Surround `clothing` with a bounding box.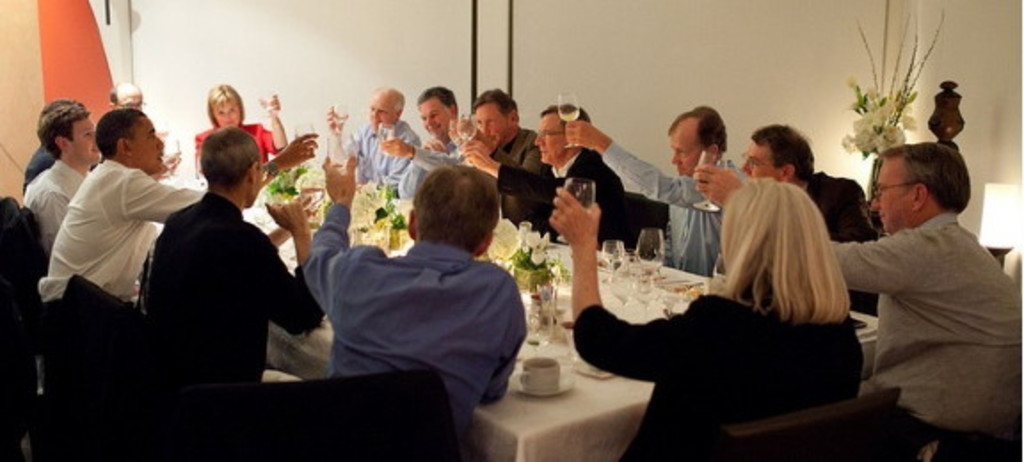
BBox(583, 135, 734, 274).
